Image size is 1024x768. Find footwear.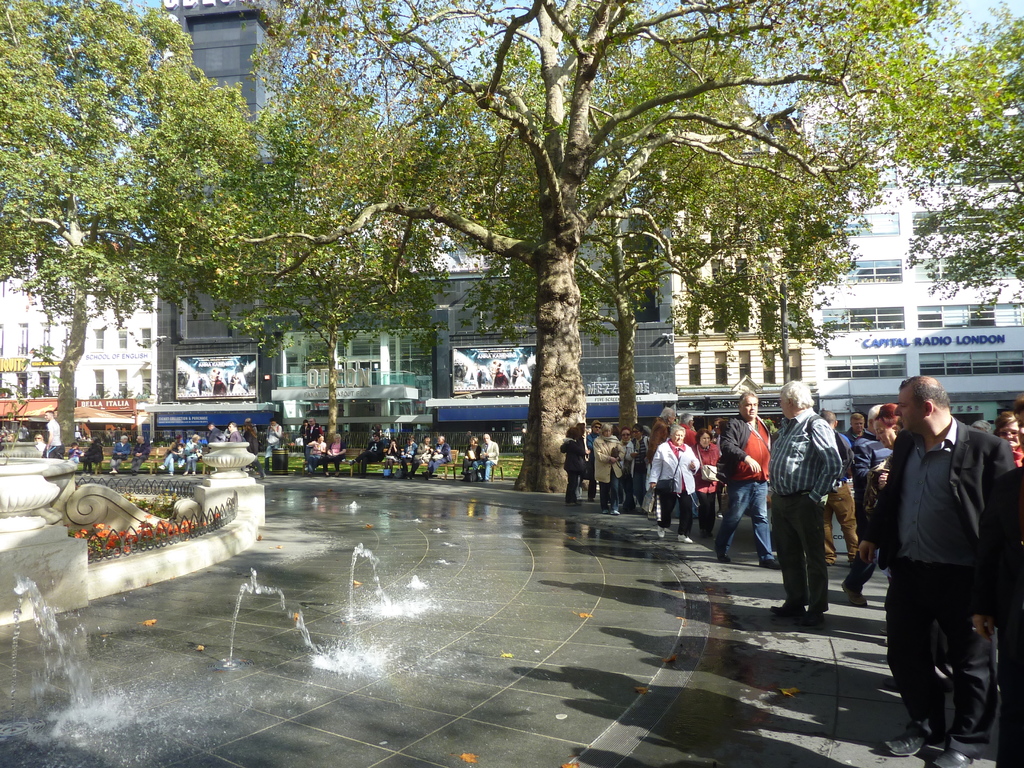
[677, 534, 691, 540].
